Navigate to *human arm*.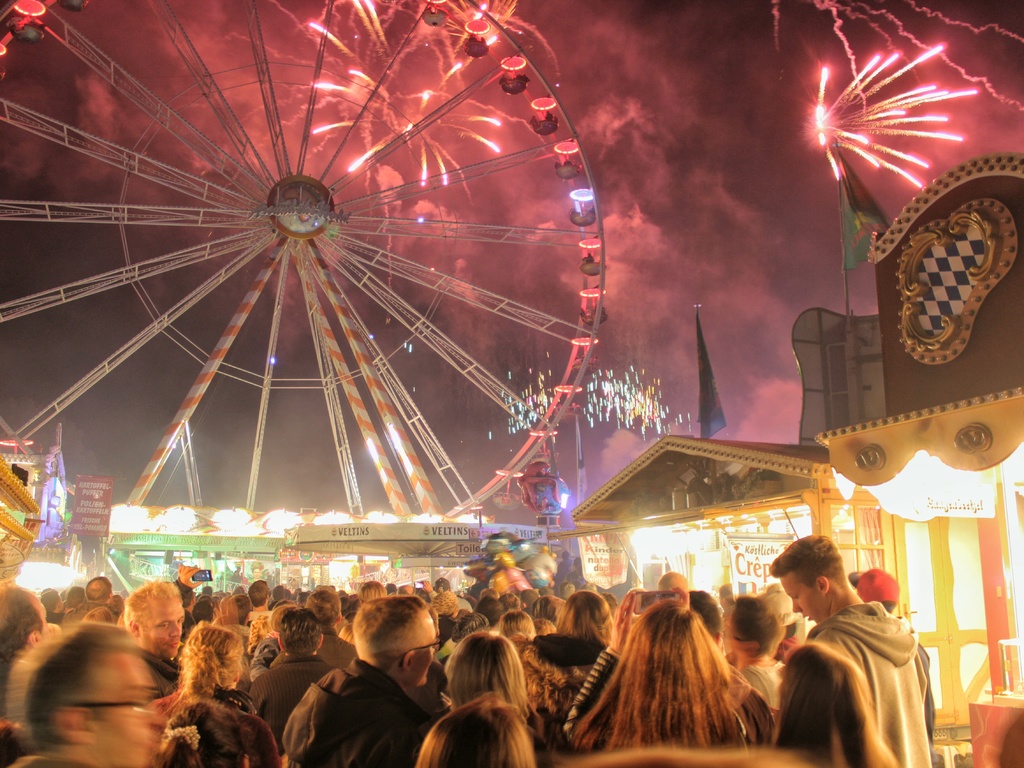
Navigation target: (563,586,634,747).
